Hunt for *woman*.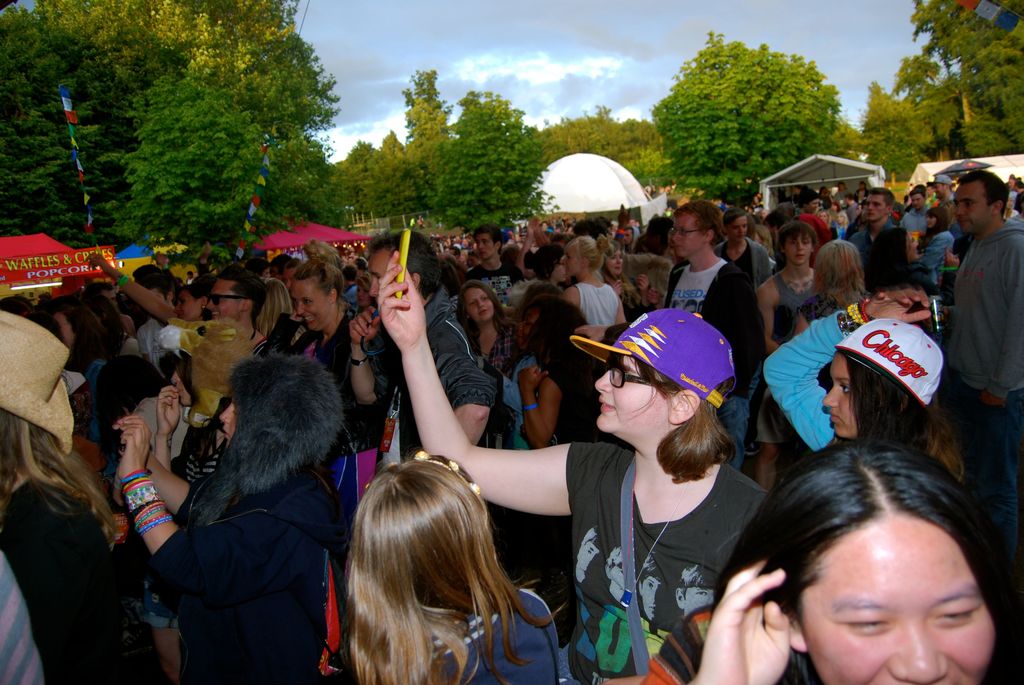
Hunted down at <region>0, 316, 118, 684</region>.
